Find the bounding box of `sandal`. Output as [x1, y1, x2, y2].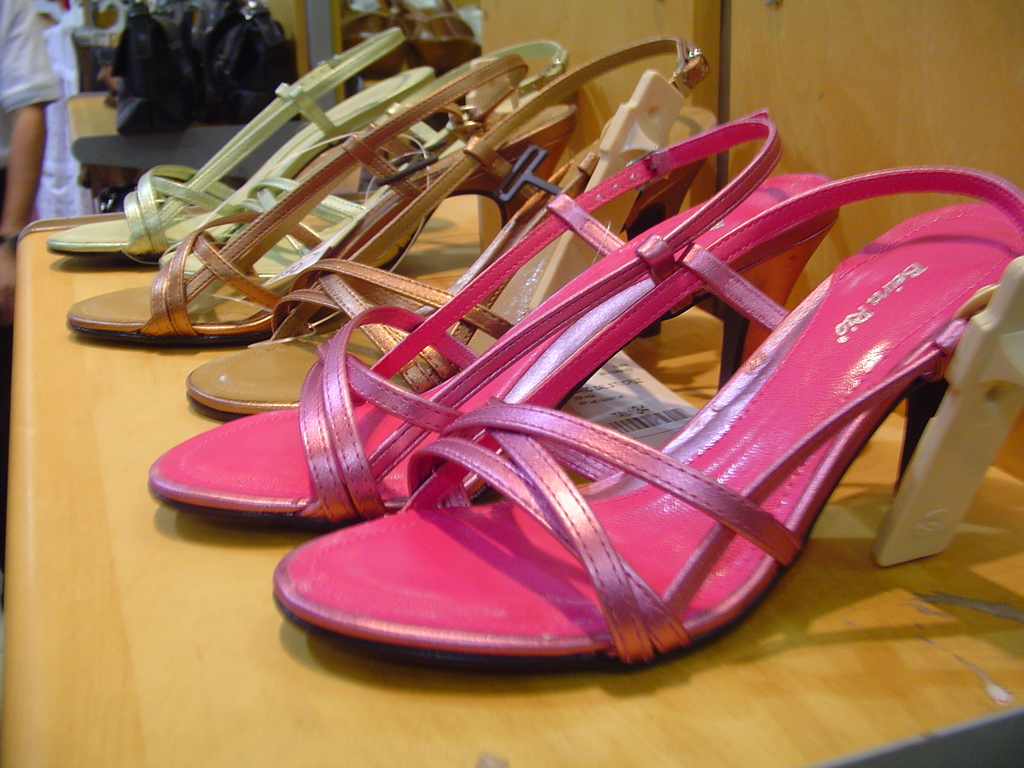
[49, 25, 428, 252].
